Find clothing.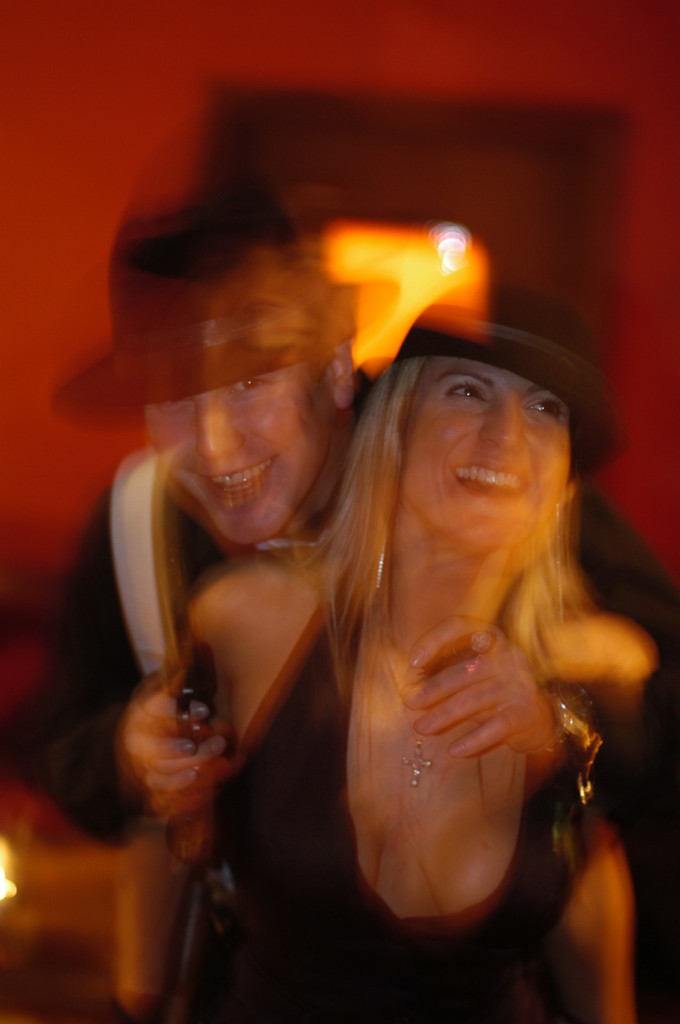
crop(179, 579, 588, 1023).
